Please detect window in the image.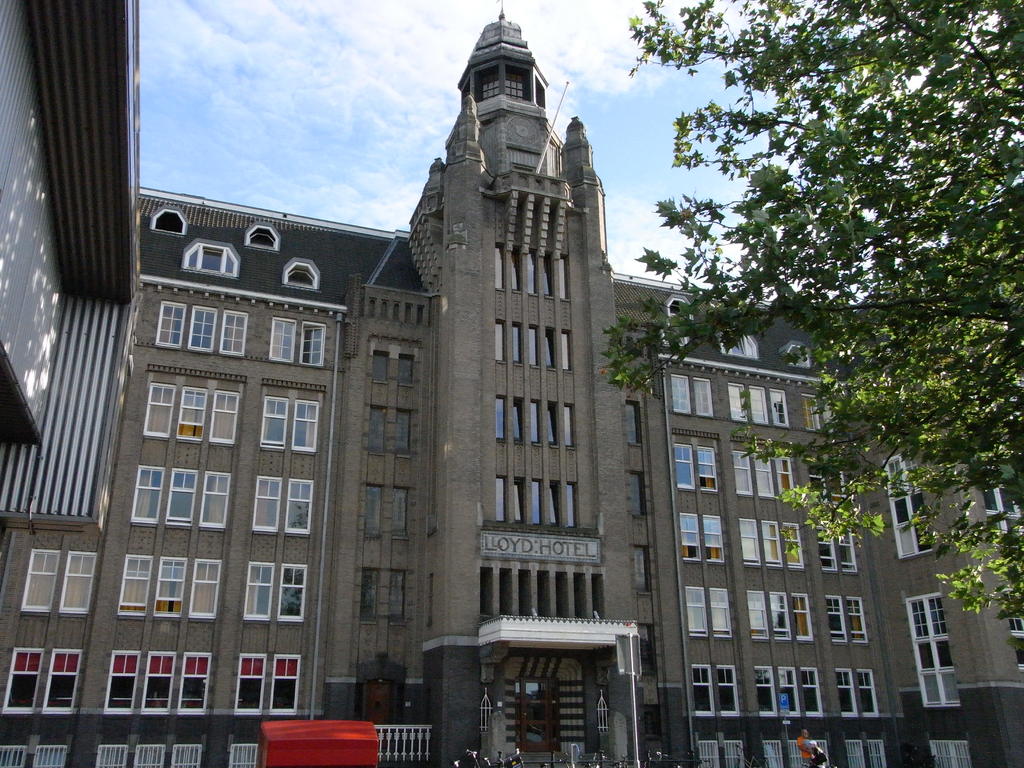
<region>527, 399, 540, 443</region>.
